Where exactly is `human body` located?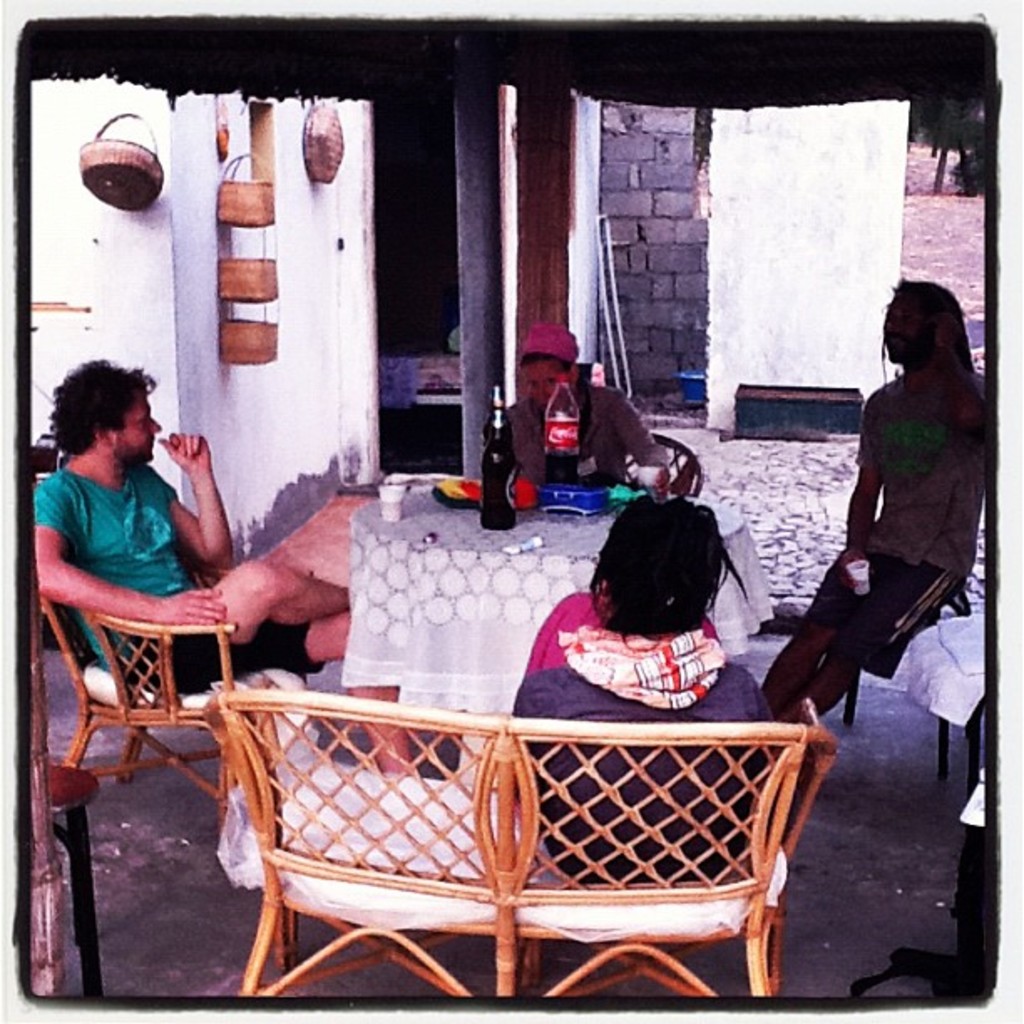
Its bounding box is locate(505, 584, 790, 885).
